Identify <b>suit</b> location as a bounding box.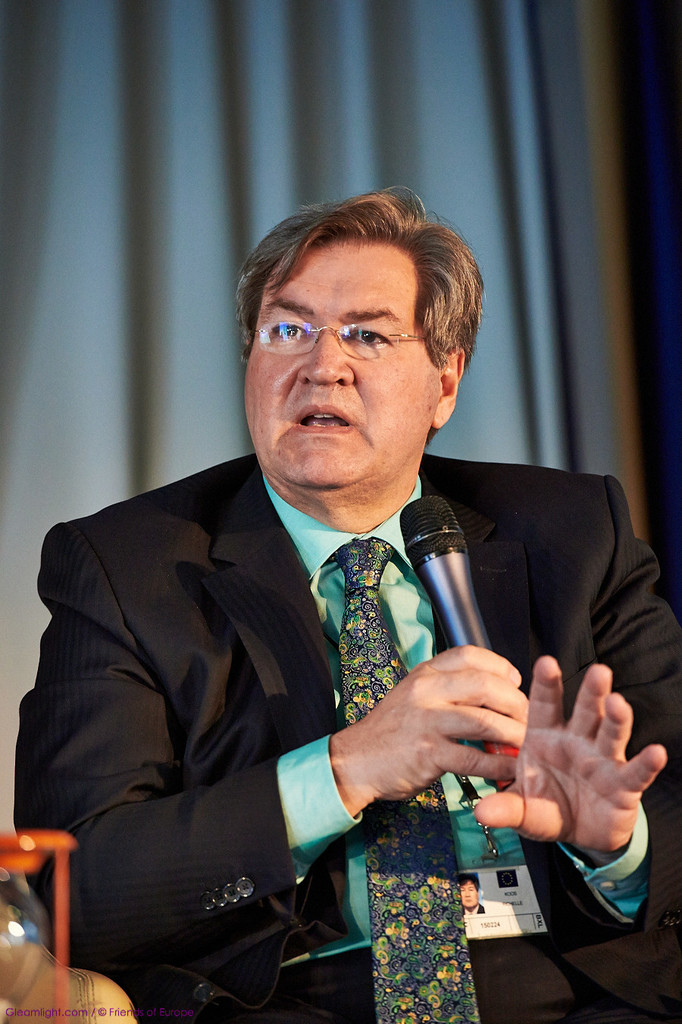
Rect(28, 436, 528, 993).
